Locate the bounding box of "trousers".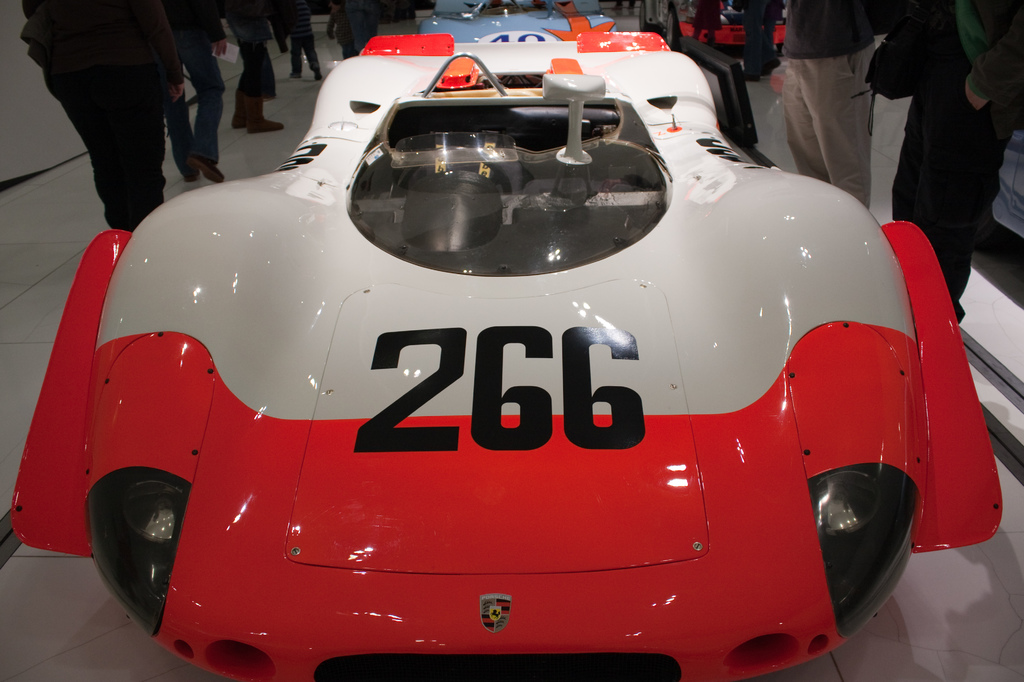
Bounding box: crop(167, 26, 226, 179).
